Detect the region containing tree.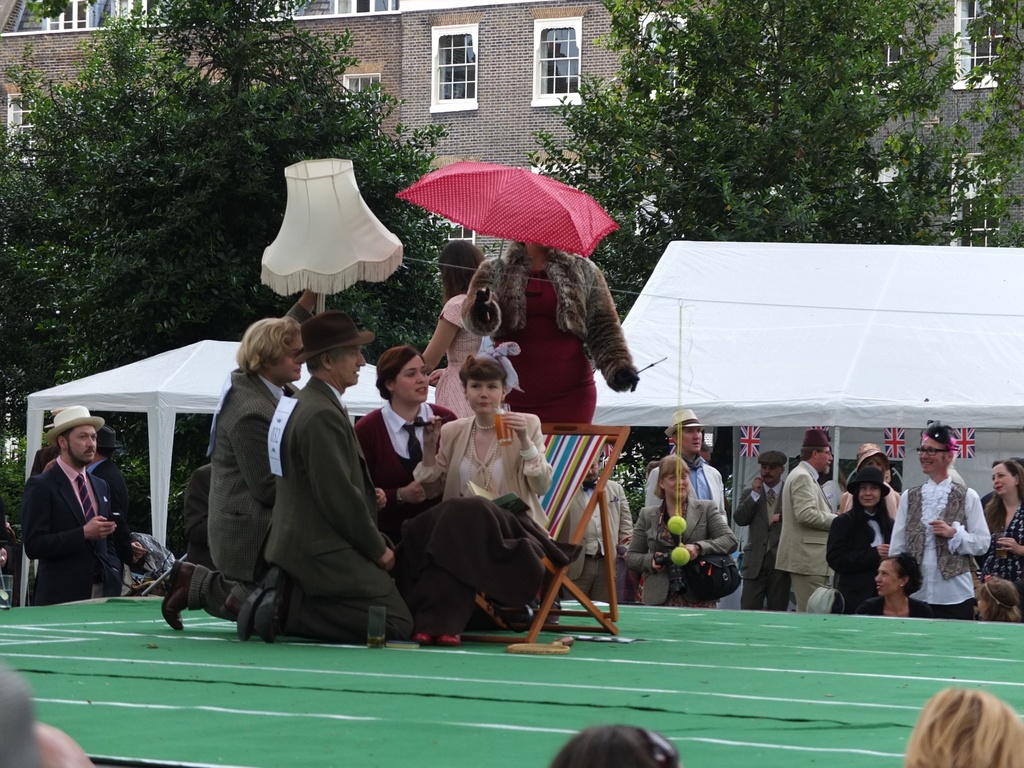
bbox=[945, 0, 1023, 249].
